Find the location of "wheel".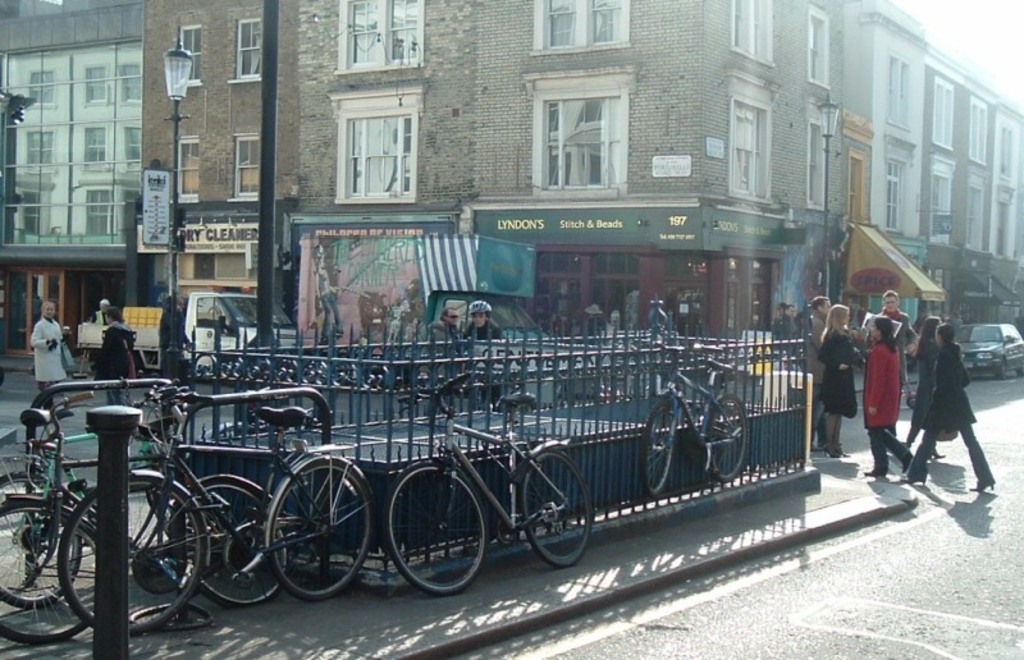
Location: region(995, 357, 1009, 382).
